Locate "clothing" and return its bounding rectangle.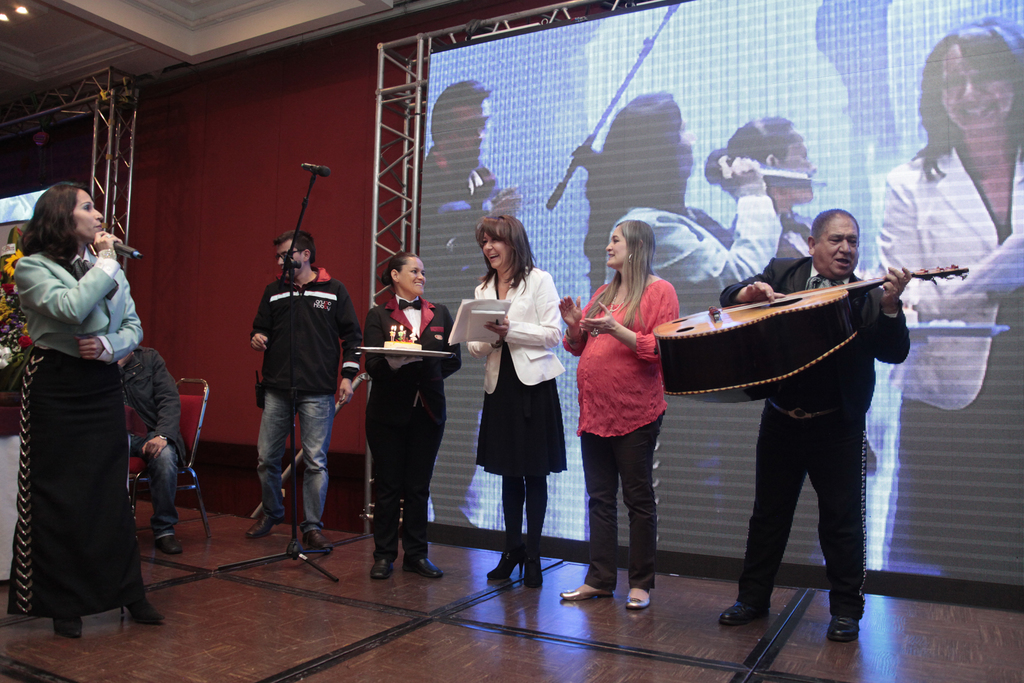
bbox(422, 144, 509, 514).
